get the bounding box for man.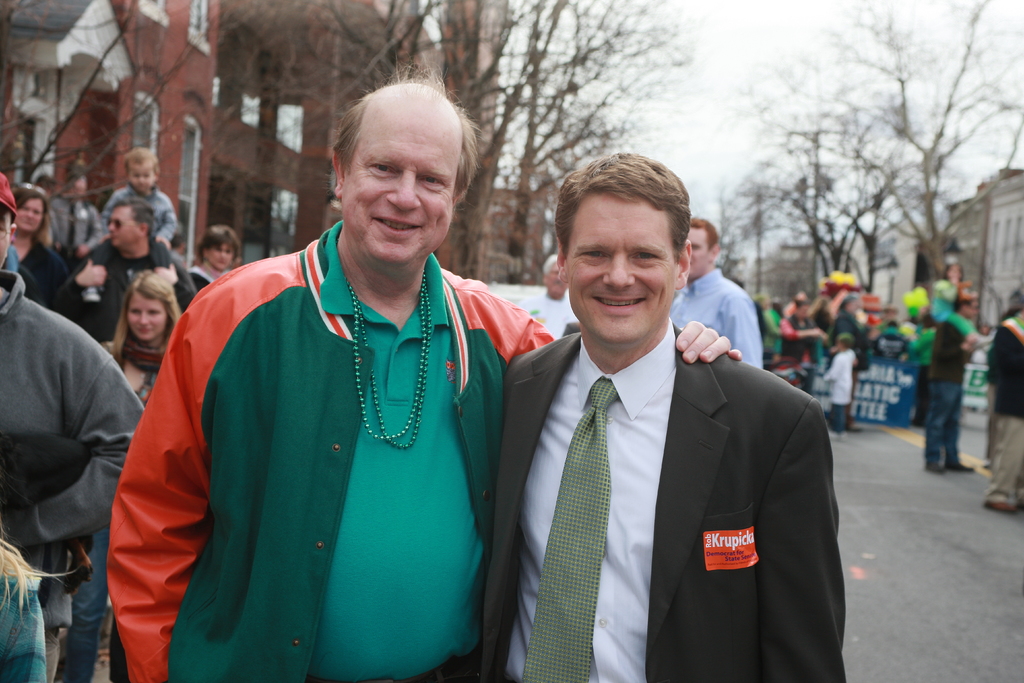
<bbox>109, 62, 742, 682</bbox>.
